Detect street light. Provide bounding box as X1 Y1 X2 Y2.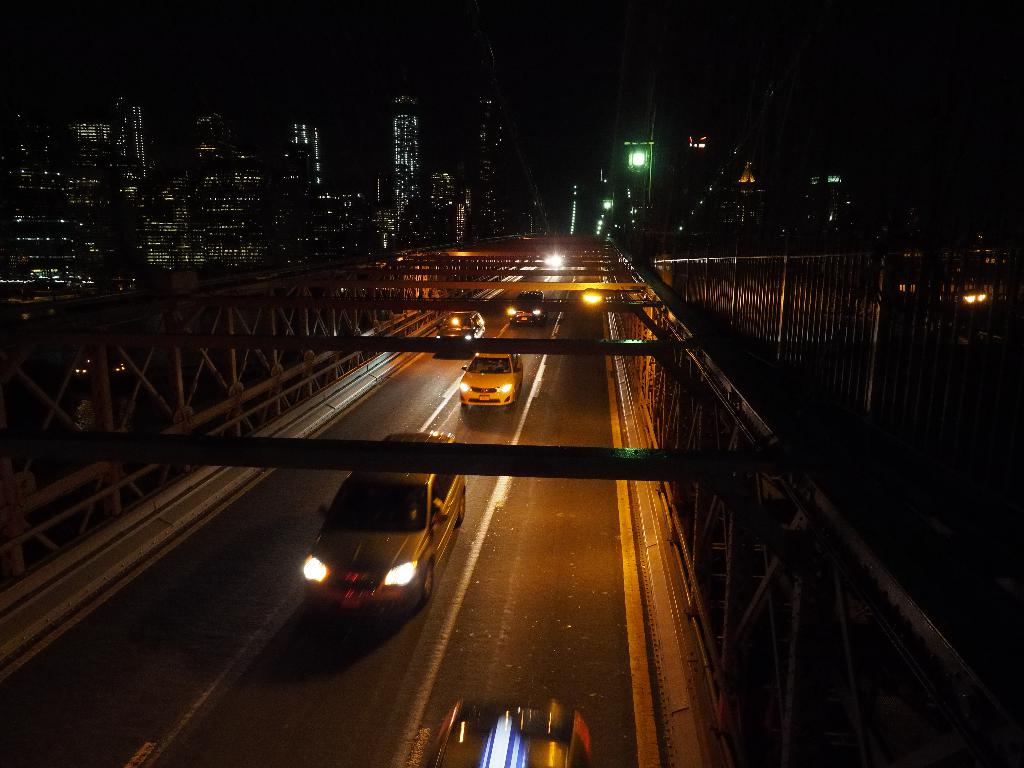
623 138 648 243.
